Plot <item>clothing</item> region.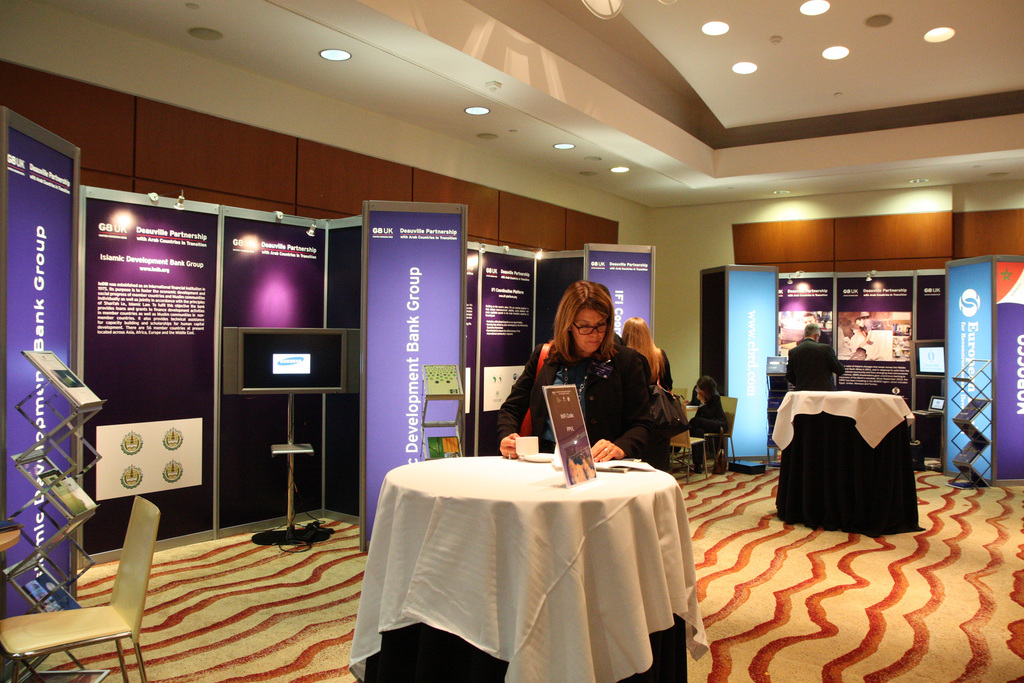
Plotted at <box>515,316,688,465</box>.
